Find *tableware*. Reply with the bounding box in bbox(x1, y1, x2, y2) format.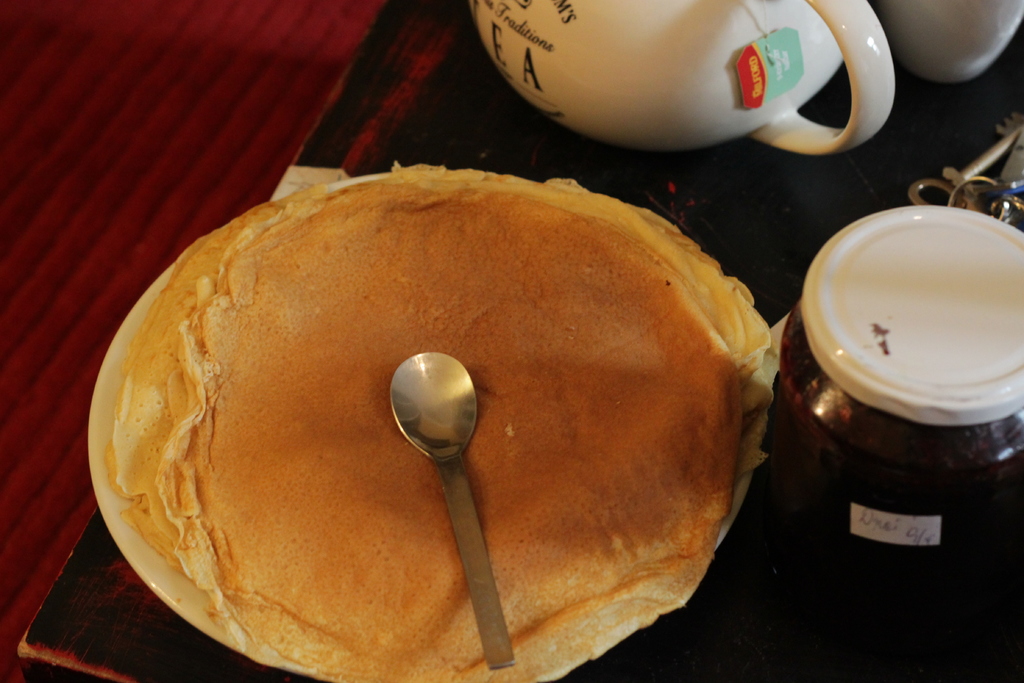
bbox(88, 168, 774, 682).
